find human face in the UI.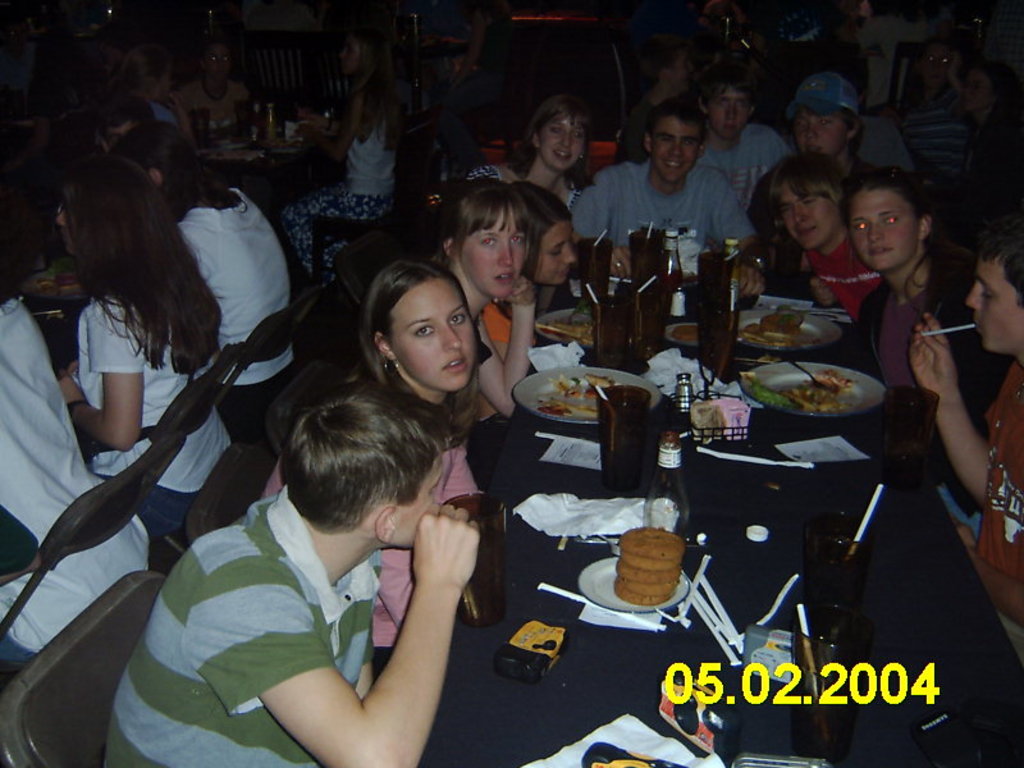
UI element at locate(963, 65, 996, 115).
